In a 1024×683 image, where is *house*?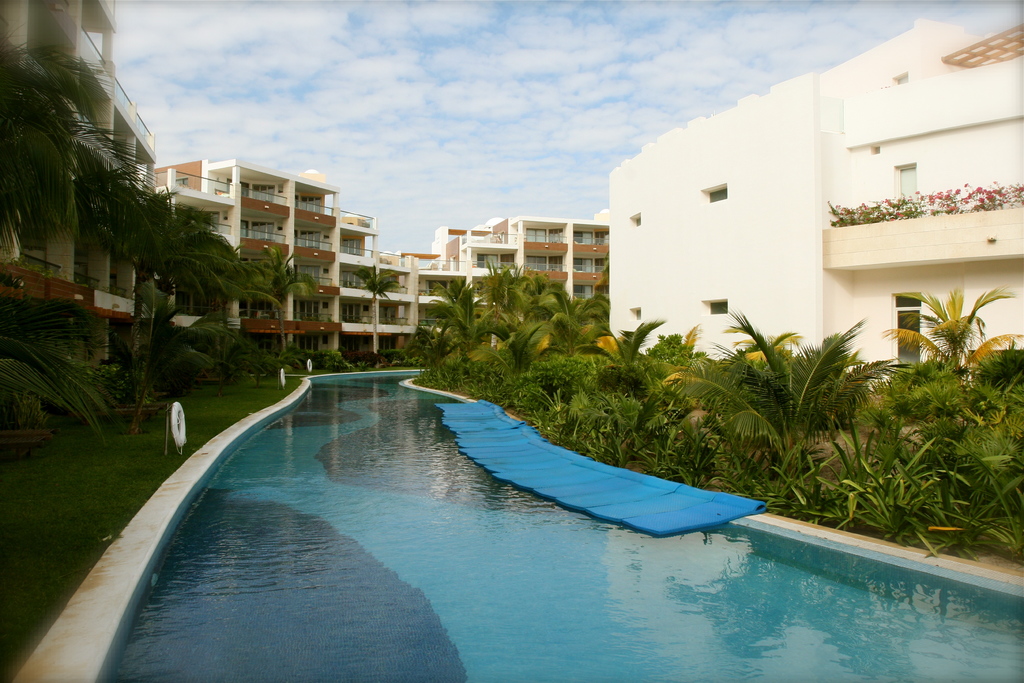
607/19/1023/409.
